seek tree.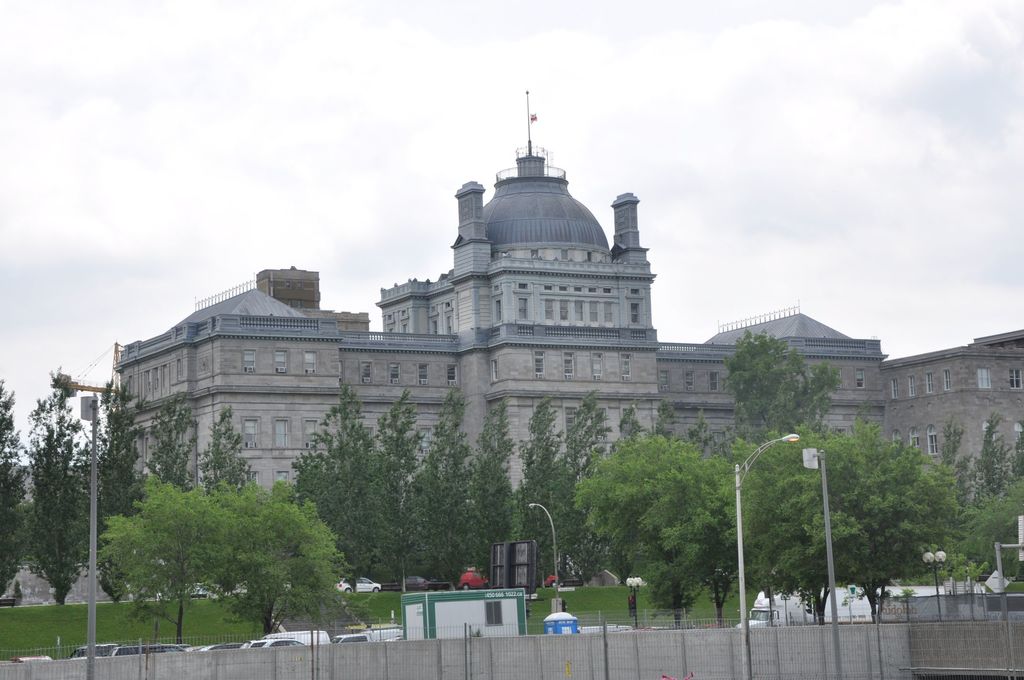
[102, 484, 225, 648].
